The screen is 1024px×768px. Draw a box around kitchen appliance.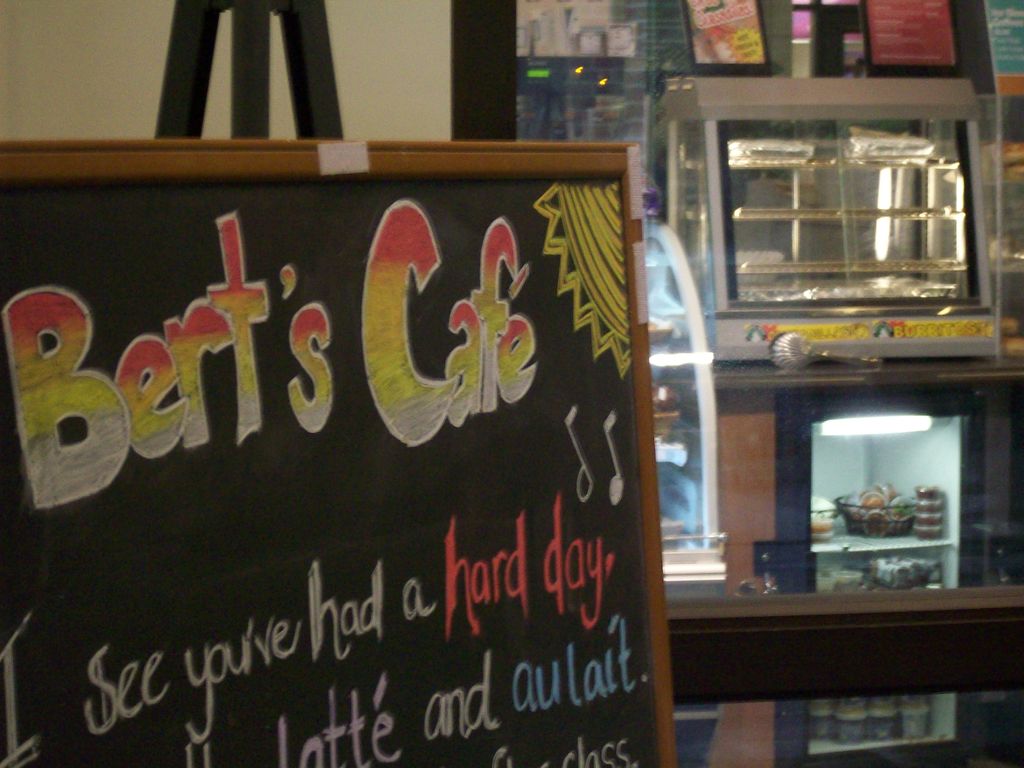
[662, 76, 995, 365].
